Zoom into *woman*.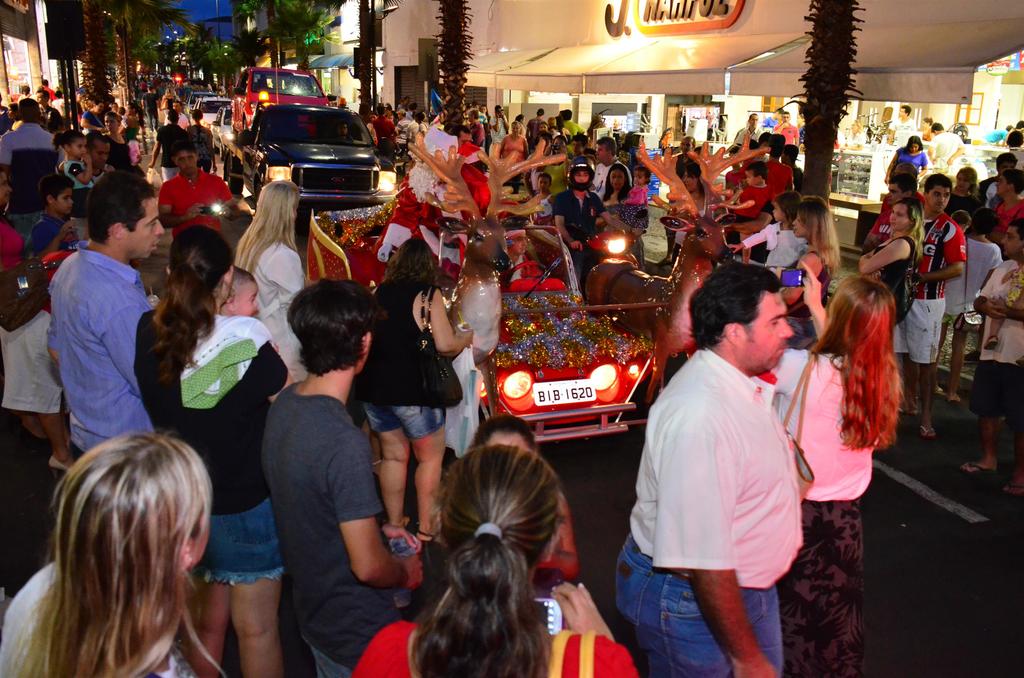
Zoom target: 941 166 986 229.
